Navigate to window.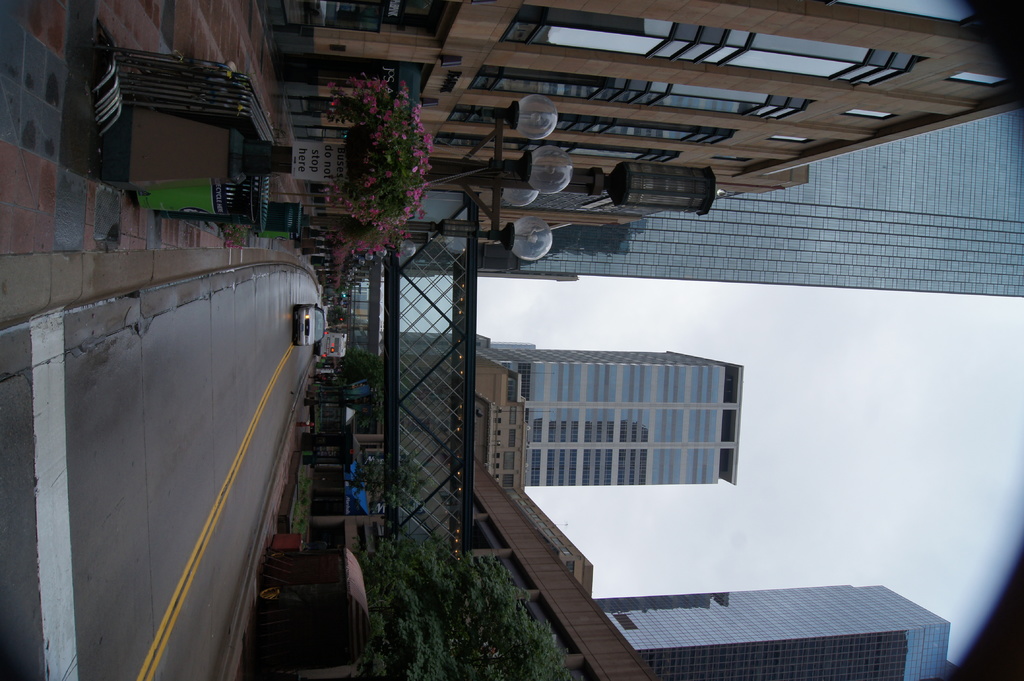
Navigation target: (left=504, top=472, right=515, bottom=486).
